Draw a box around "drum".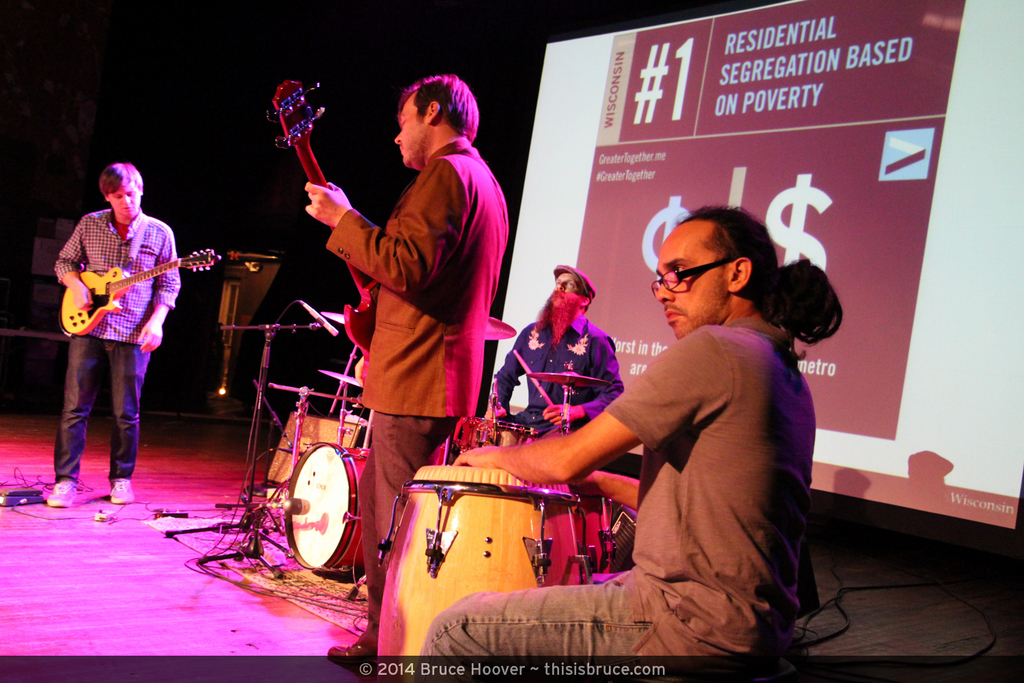
x1=373, y1=462, x2=586, y2=654.
